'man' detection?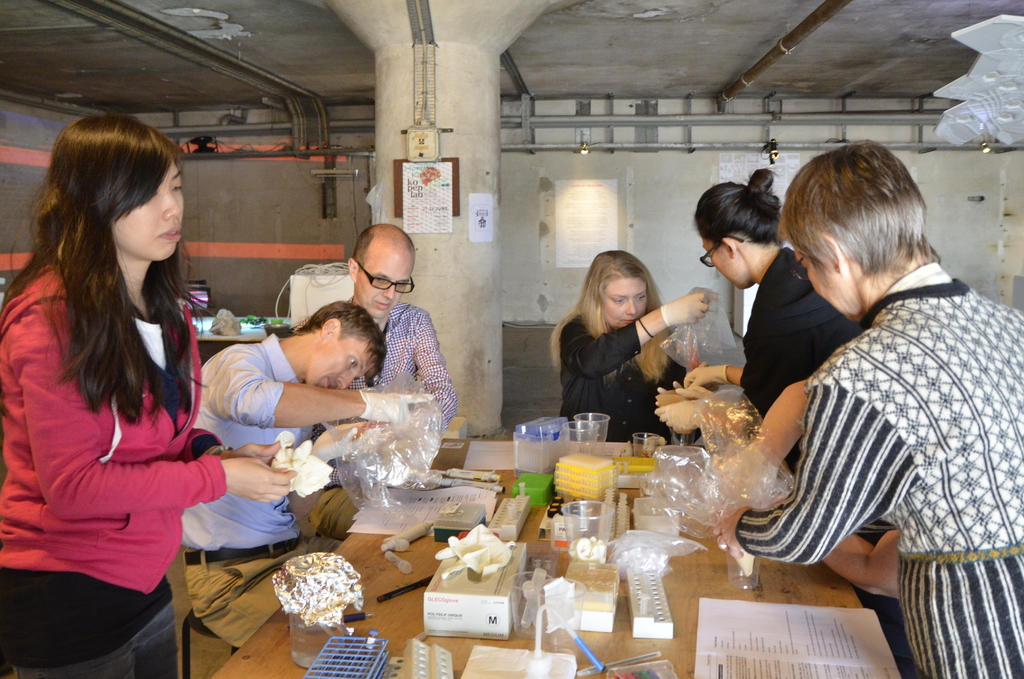
bbox=[287, 223, 456, 431]
